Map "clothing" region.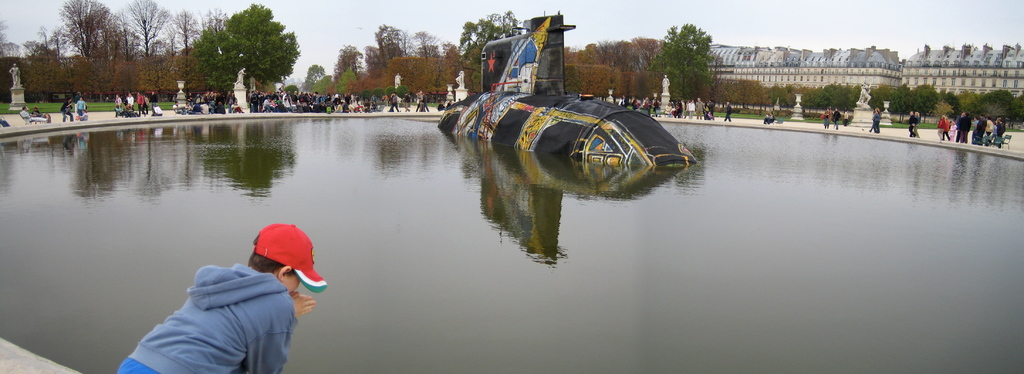
Mapped to (x1=30, y1=109, x2=45, y2=118).
